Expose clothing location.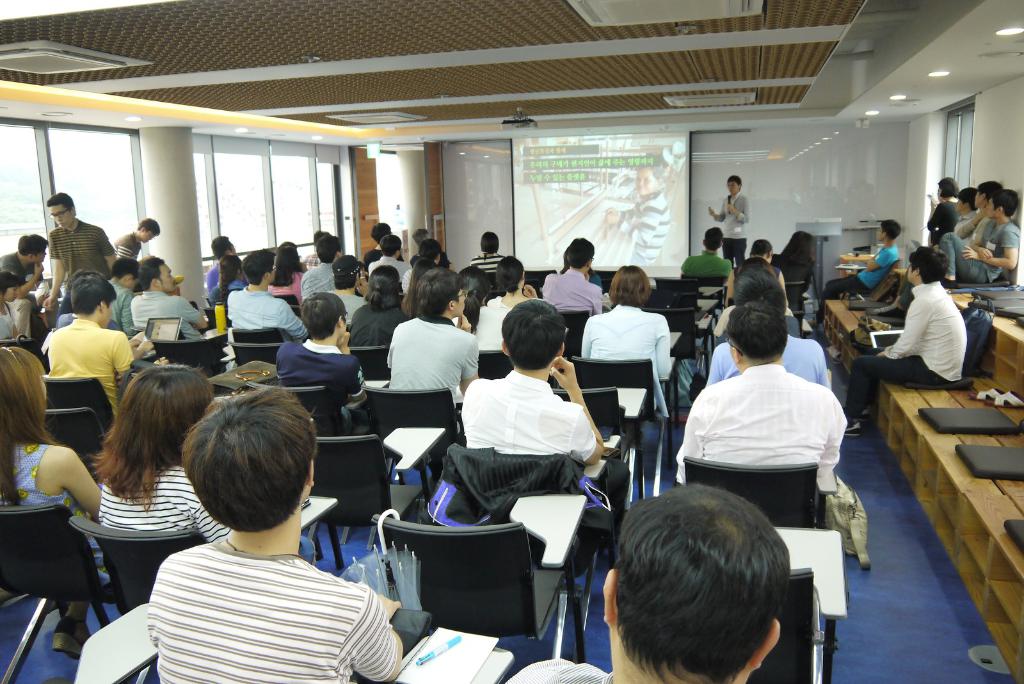
Exposed at <box>362,244,403,284</box>.
